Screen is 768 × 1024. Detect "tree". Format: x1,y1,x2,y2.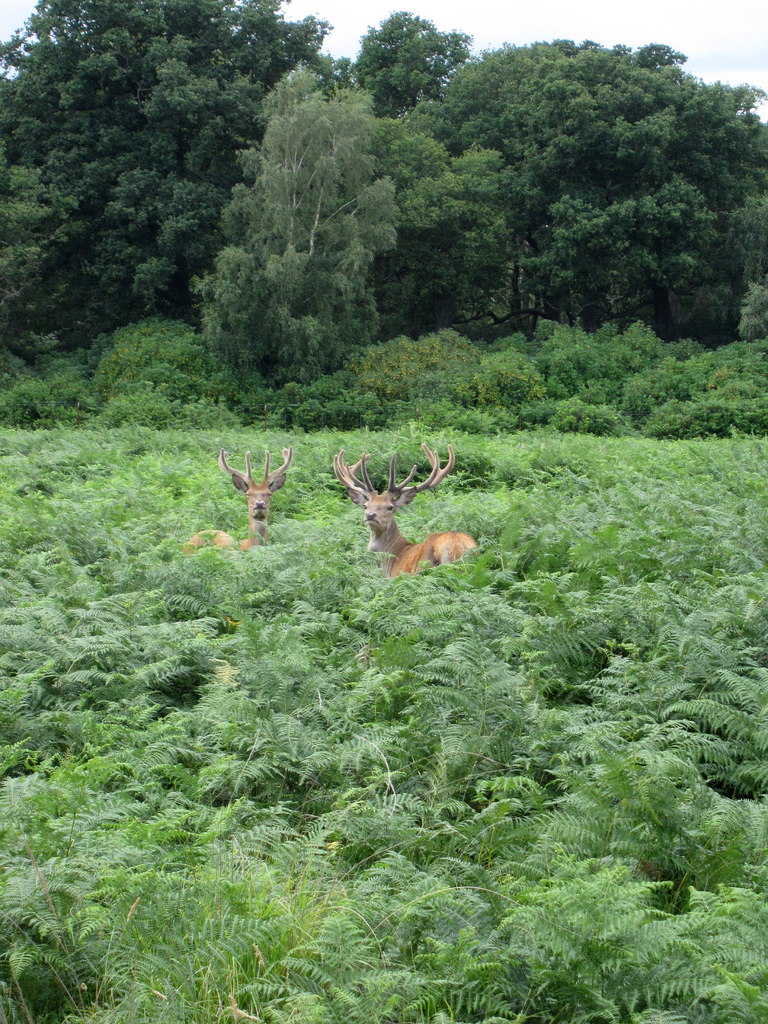
338,1,464,140.
